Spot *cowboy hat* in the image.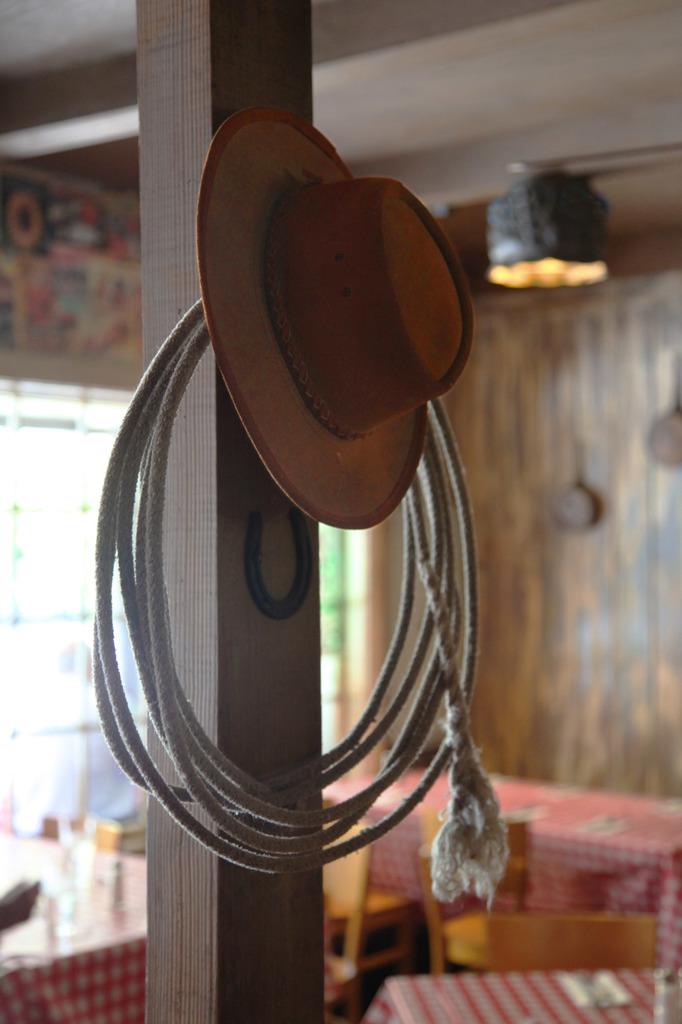
*cowboy hat* found at rect(196, 97, 489, 584).
